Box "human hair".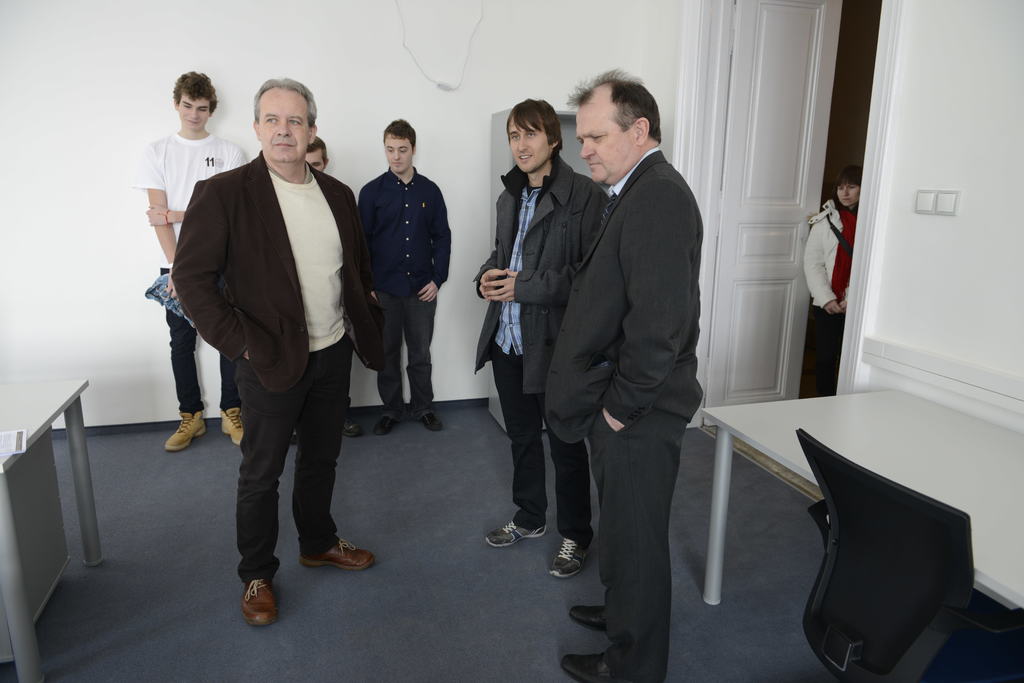
<bbox>304, 133, 326, 168</bbox>.
